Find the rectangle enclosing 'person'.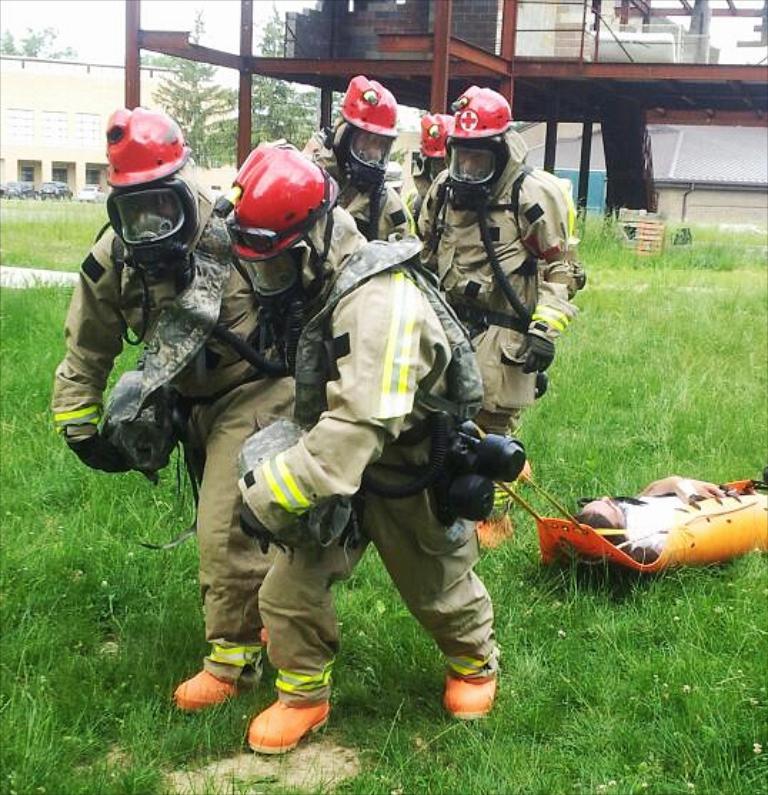
{"left": 393, "top": 98, "right": 460, "bottom": 233}.
